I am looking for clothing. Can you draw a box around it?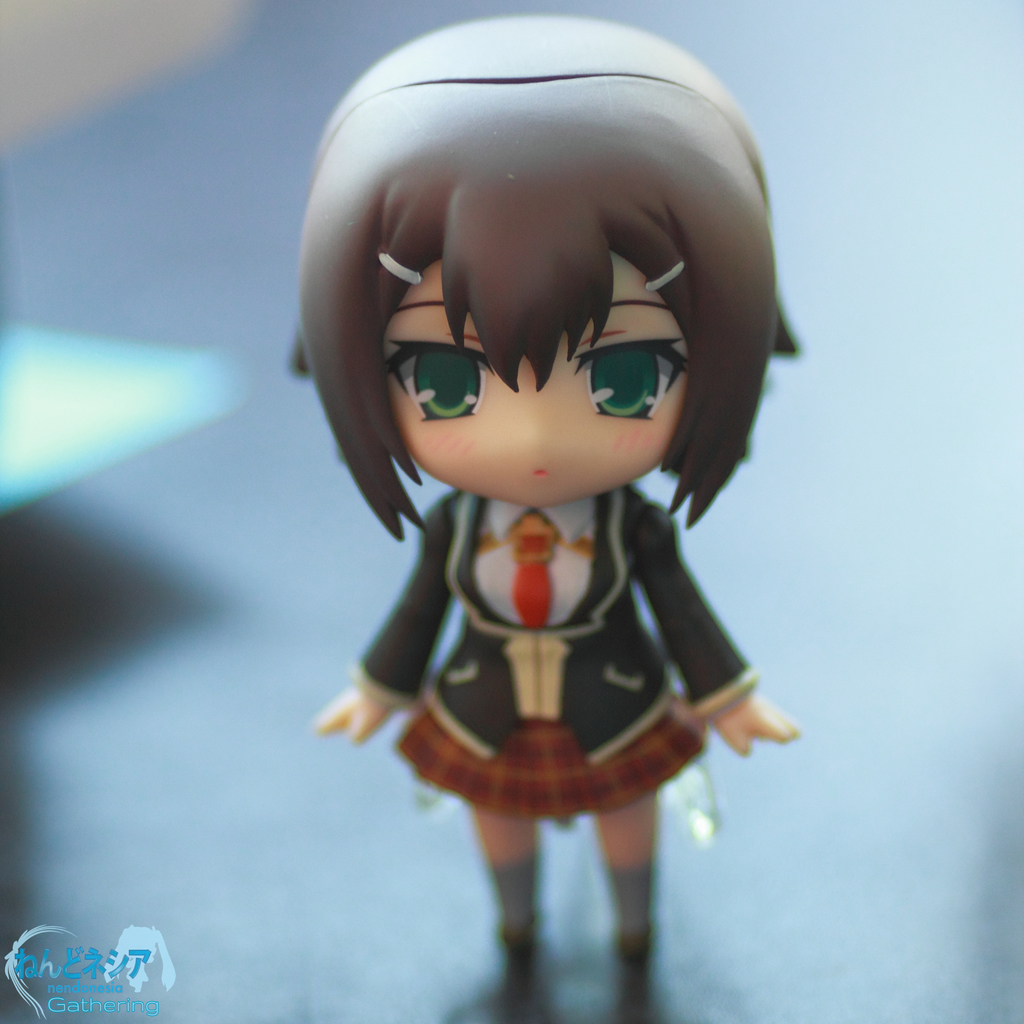
Sure, the bounding box is <region>346, 473, 758, 812</region>.
